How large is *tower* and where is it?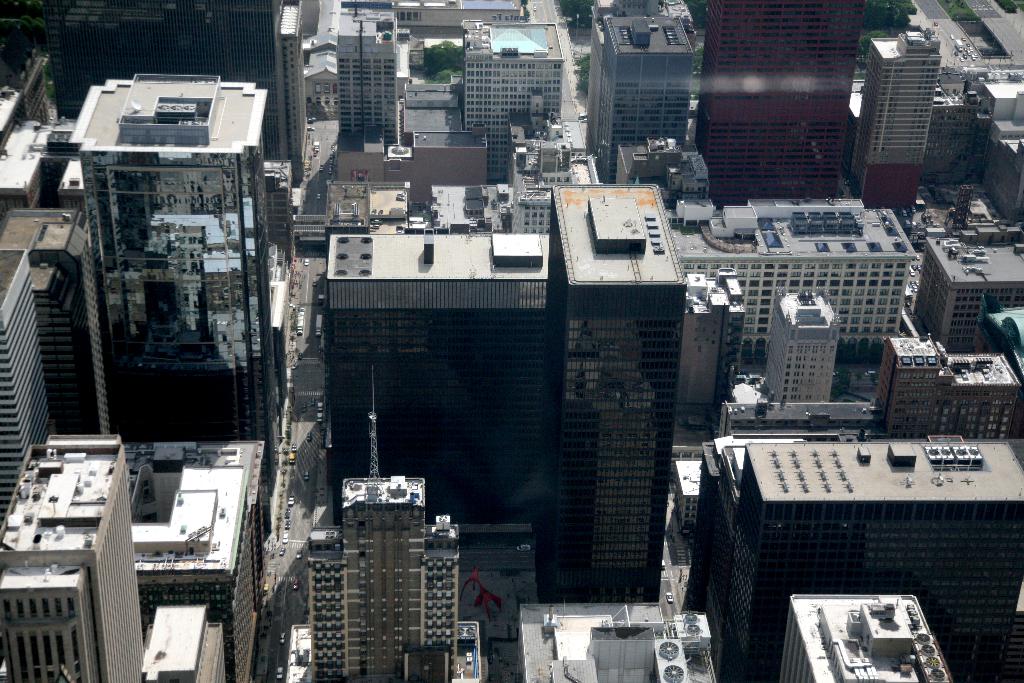
Bounding box: pyautogui.locateOnScreen(776, 579, 954, 682).
